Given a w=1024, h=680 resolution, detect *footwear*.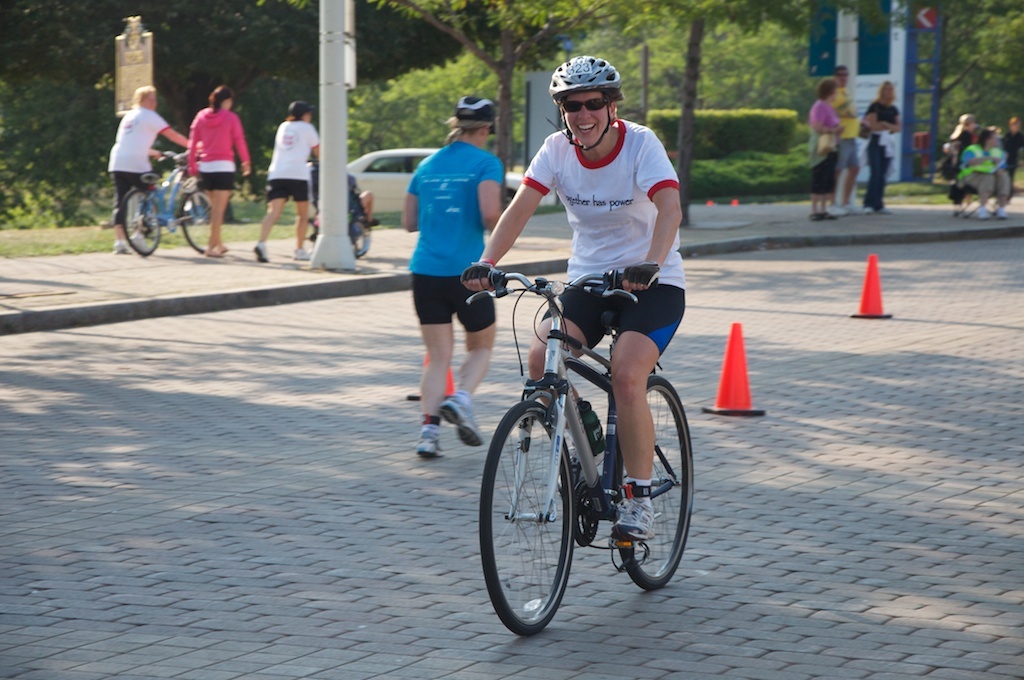
(left=417, top=423, right=453, bottom=455).
